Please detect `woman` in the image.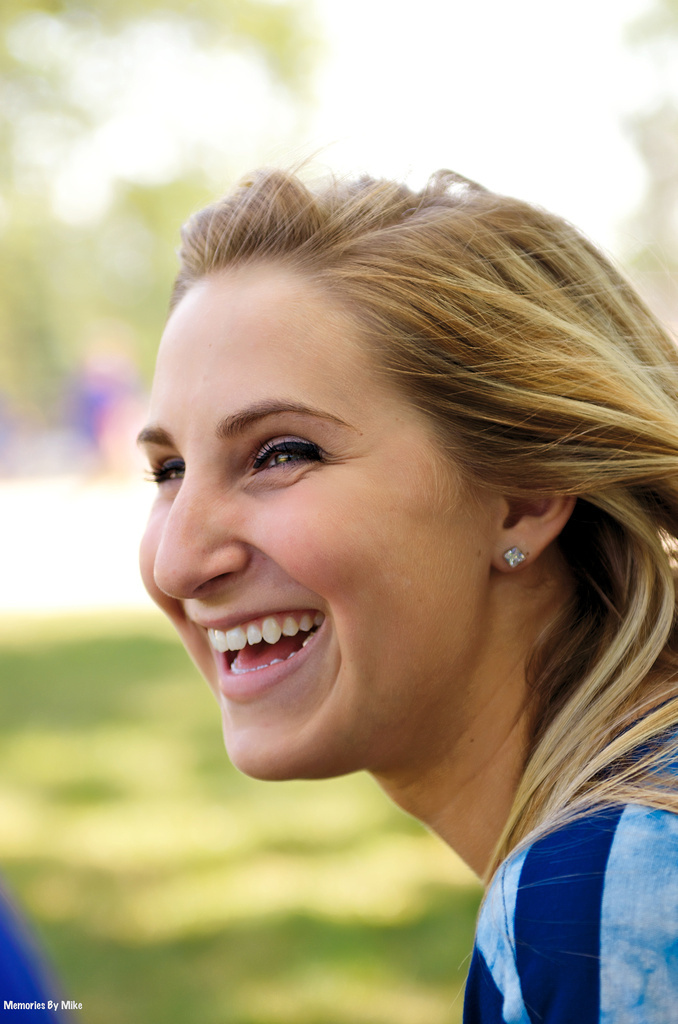
rect(78, 162, 677, 1010).
